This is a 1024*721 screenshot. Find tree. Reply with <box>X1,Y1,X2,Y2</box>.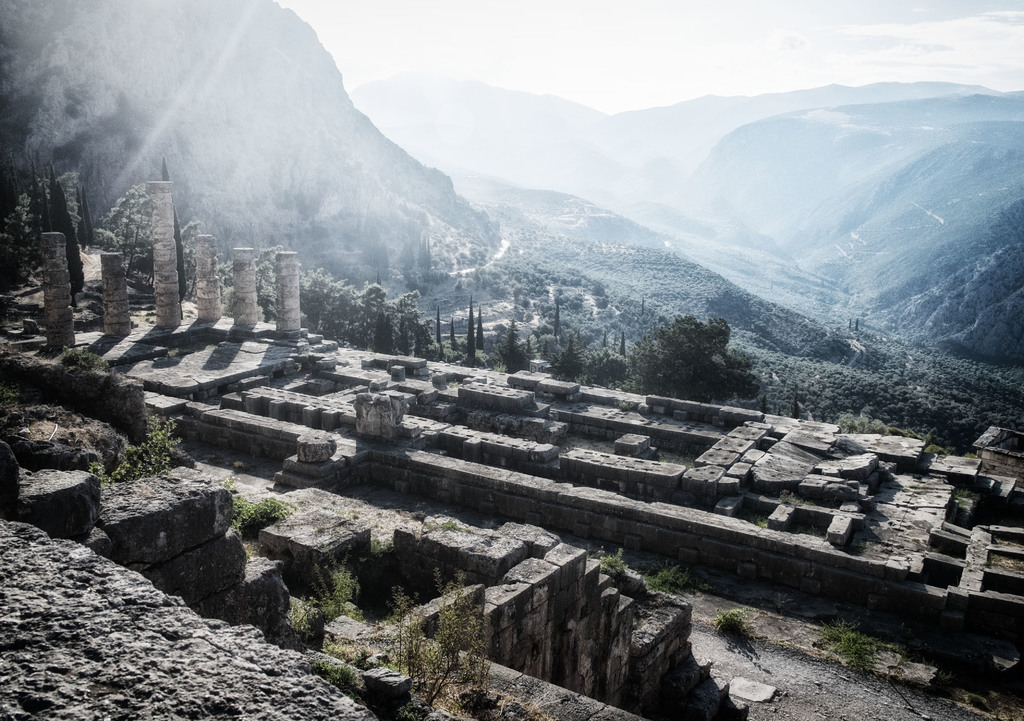
<box>420,229,436,273</box>.
